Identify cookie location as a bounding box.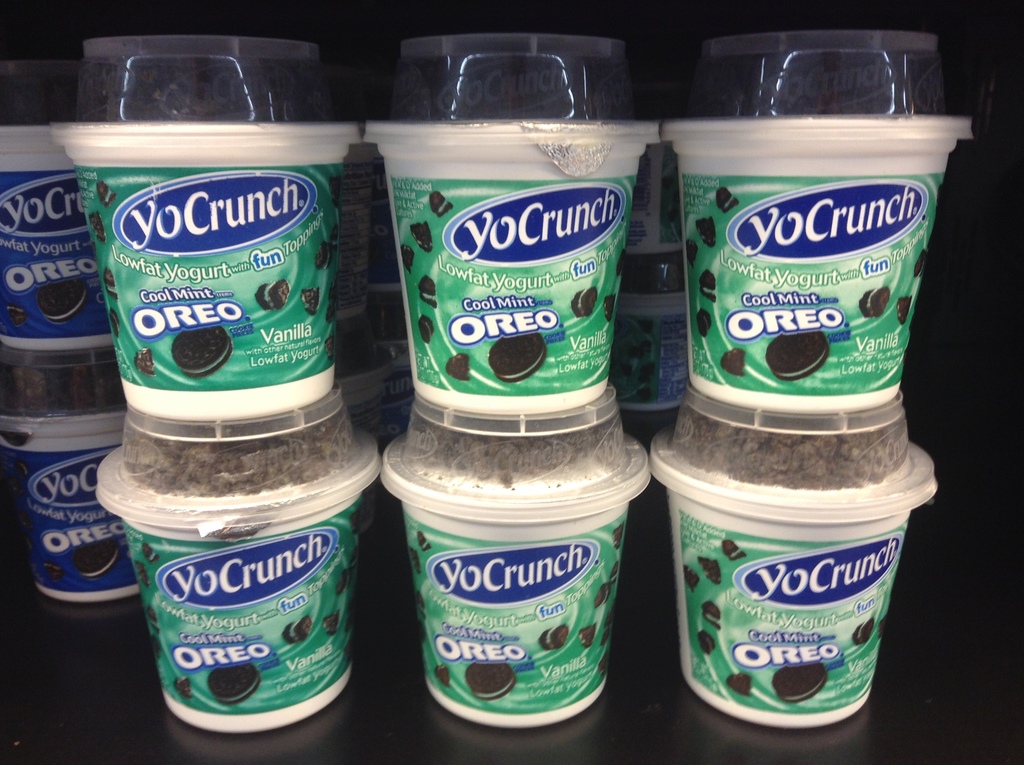
<box>603,294,620,320</box>.
